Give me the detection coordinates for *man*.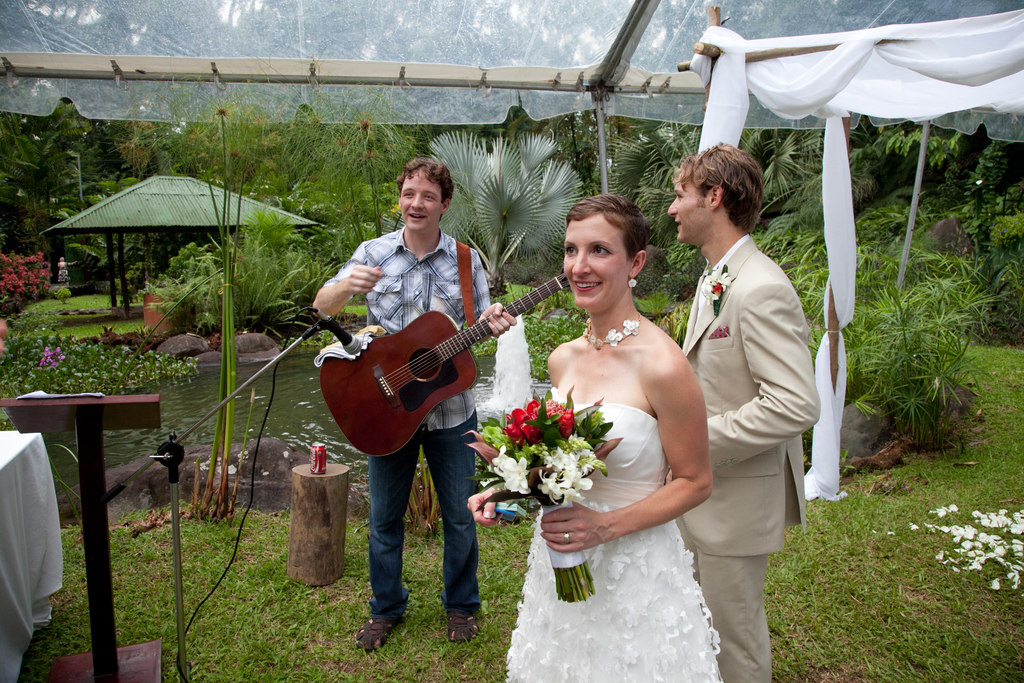
x1=678 y1=138 x2=832 y2=654.
